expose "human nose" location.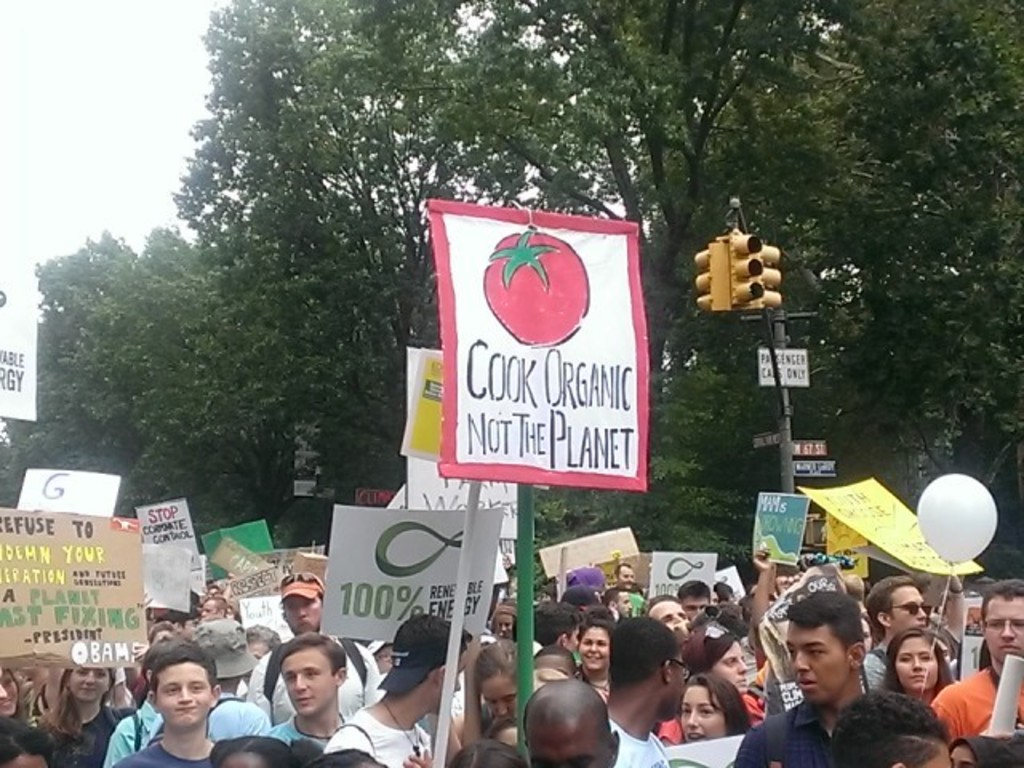
Exposed at select_region(85, 670, 94, 686).
